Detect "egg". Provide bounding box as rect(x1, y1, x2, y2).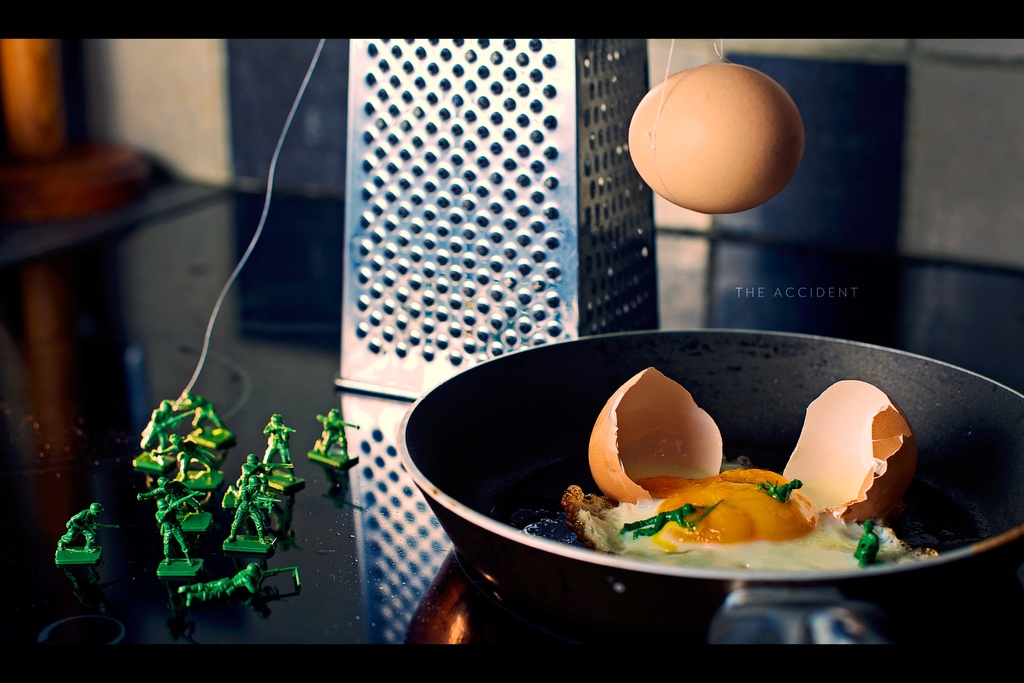
rect(622, 60, 805, 216).
